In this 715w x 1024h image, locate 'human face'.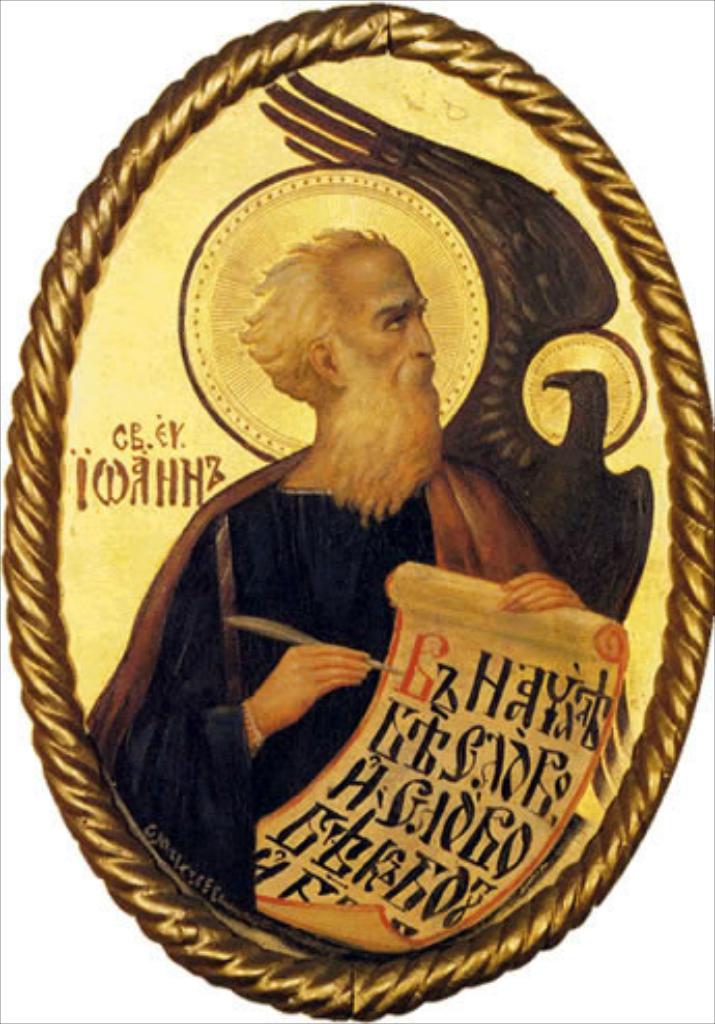
Bounding box: detection(352, 240, 435, 365).
